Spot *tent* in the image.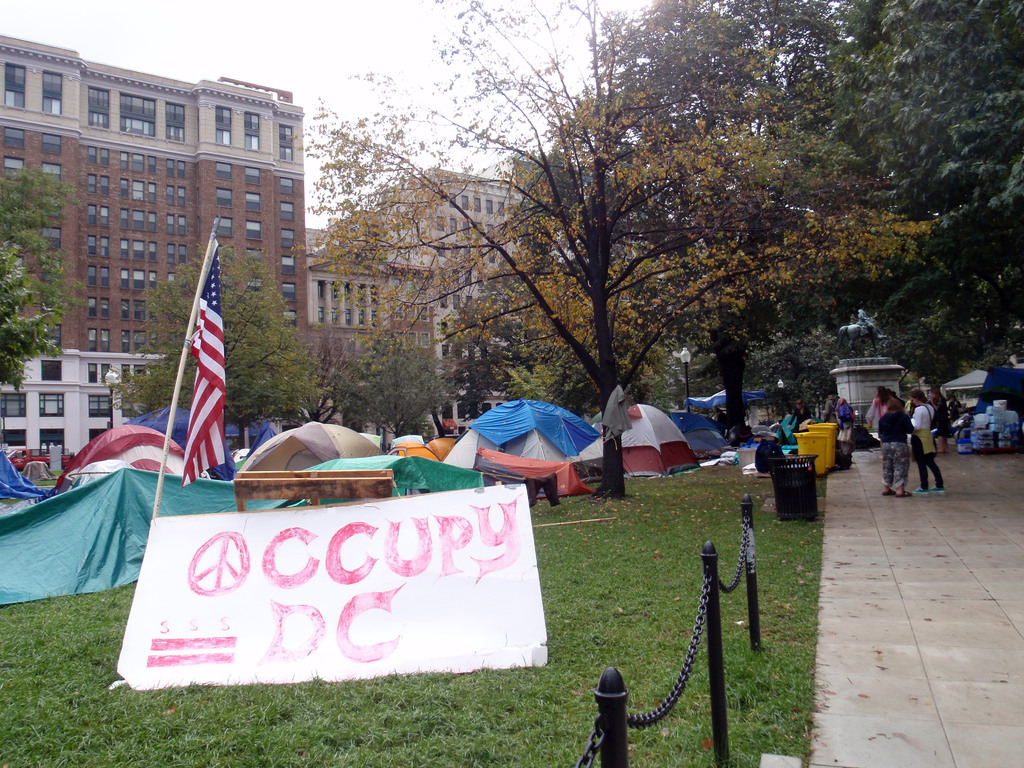
*tent* found at box=[0, 445, 43, 499].
